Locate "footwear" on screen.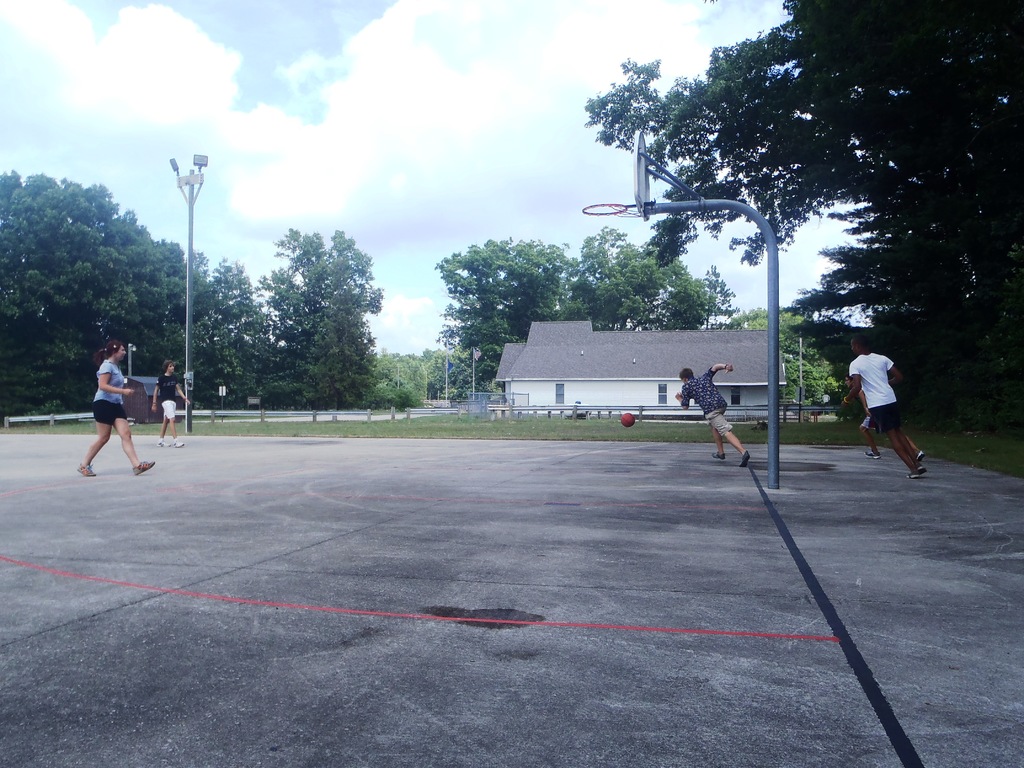
On screen at (left=743, top=451, right=749, bottom=468).
